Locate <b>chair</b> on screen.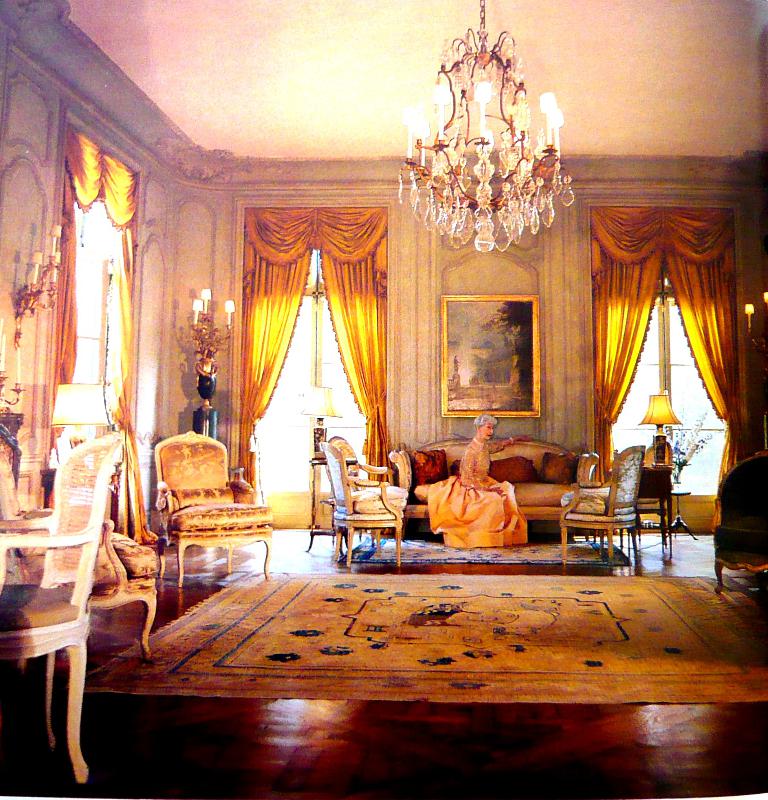
On screen at [155,432,273,588].
